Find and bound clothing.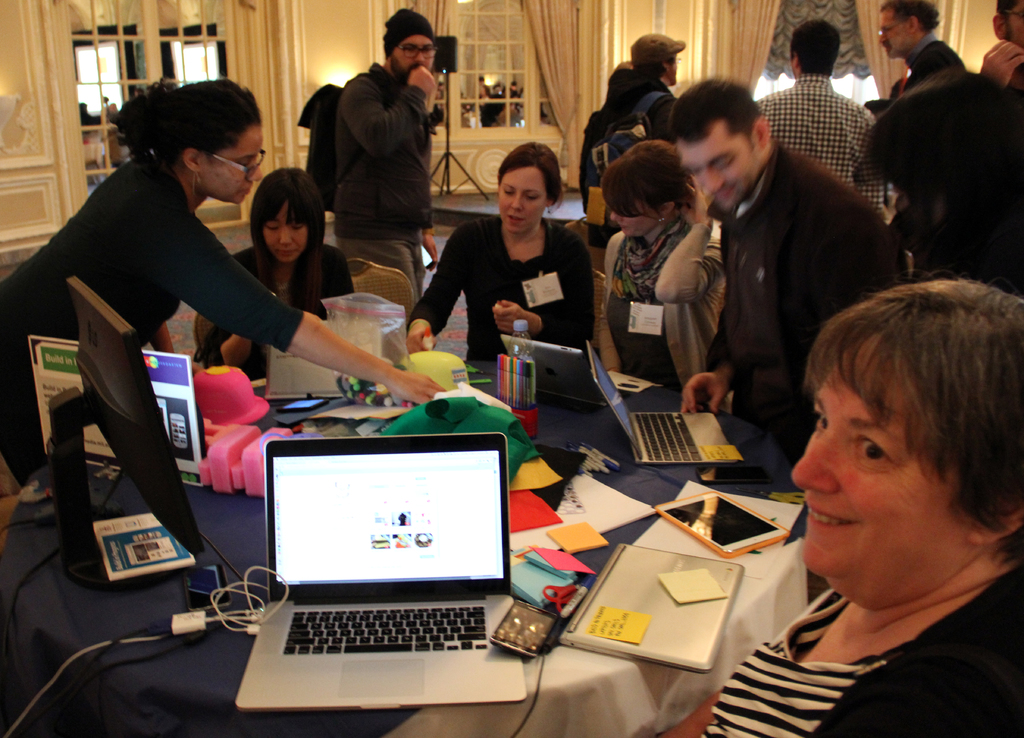
Bound: 22:115:317:542.
